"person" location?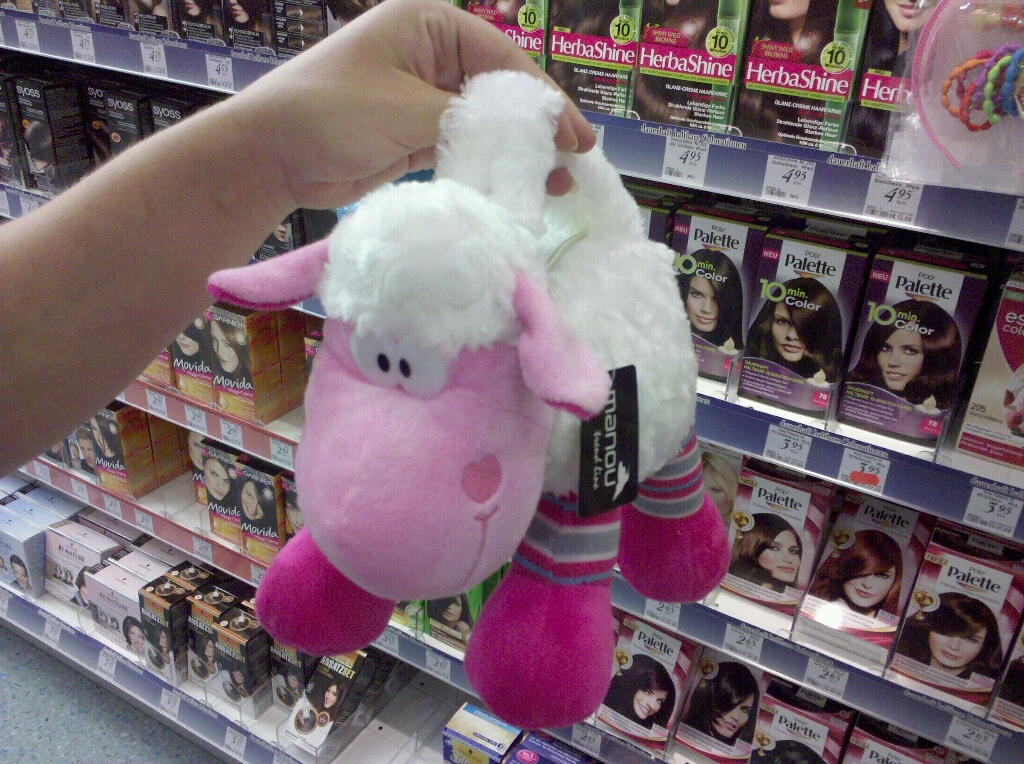
region(728, 516, 804, 598)
